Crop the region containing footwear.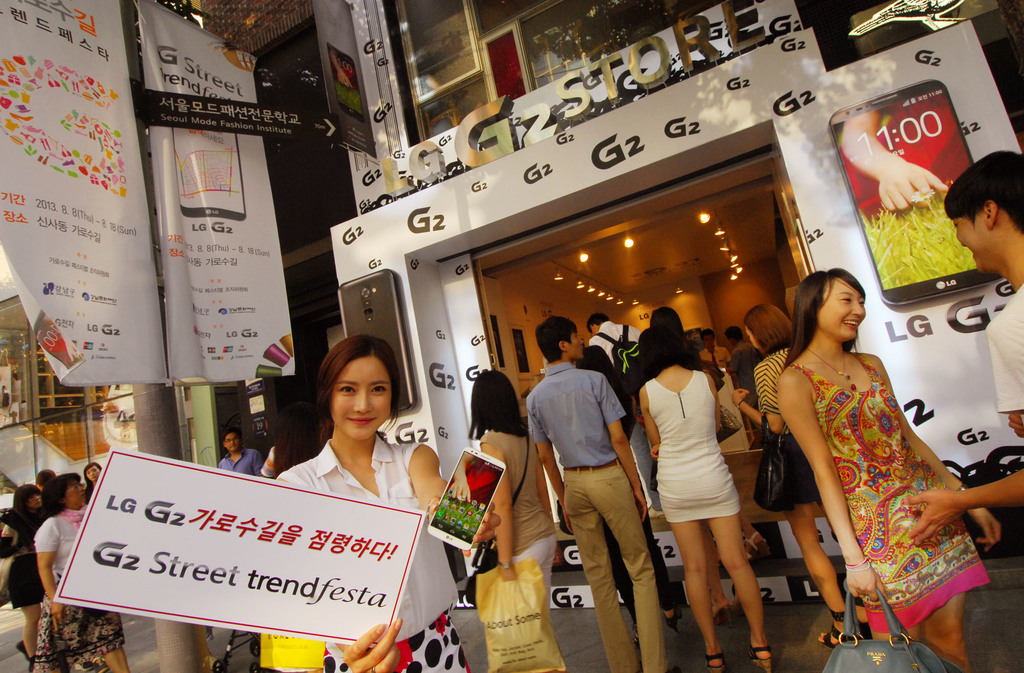
Crop region: <region>817, 609, 849, 646</region>.
